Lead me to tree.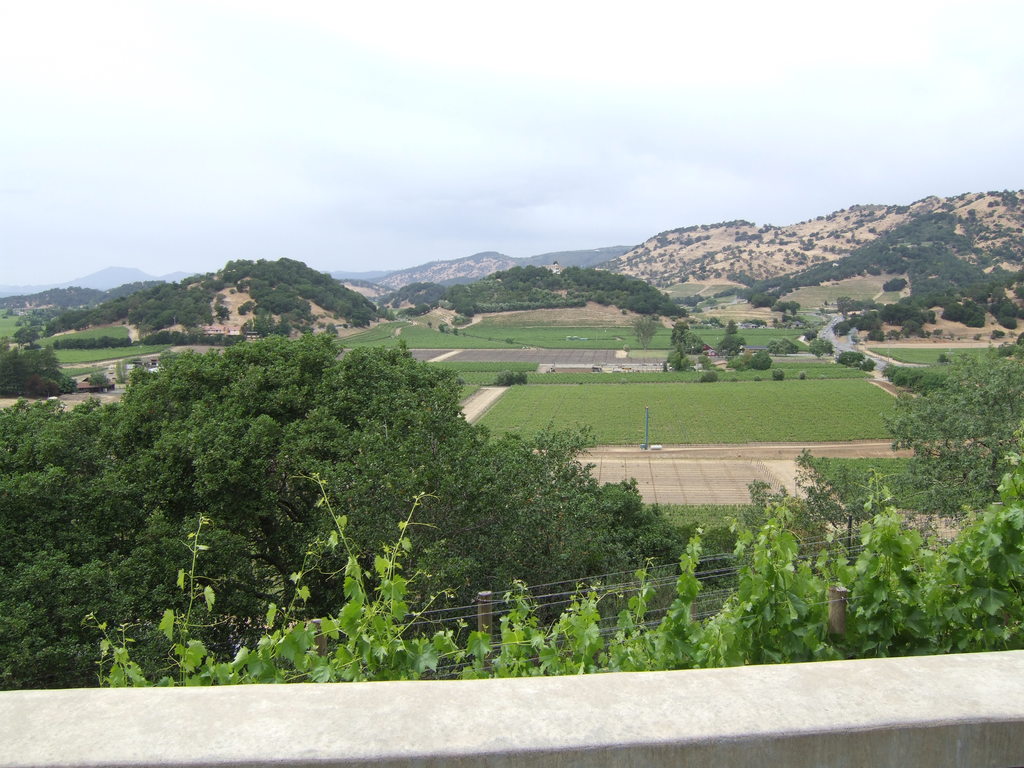
Lead to 0:330:79:400.
